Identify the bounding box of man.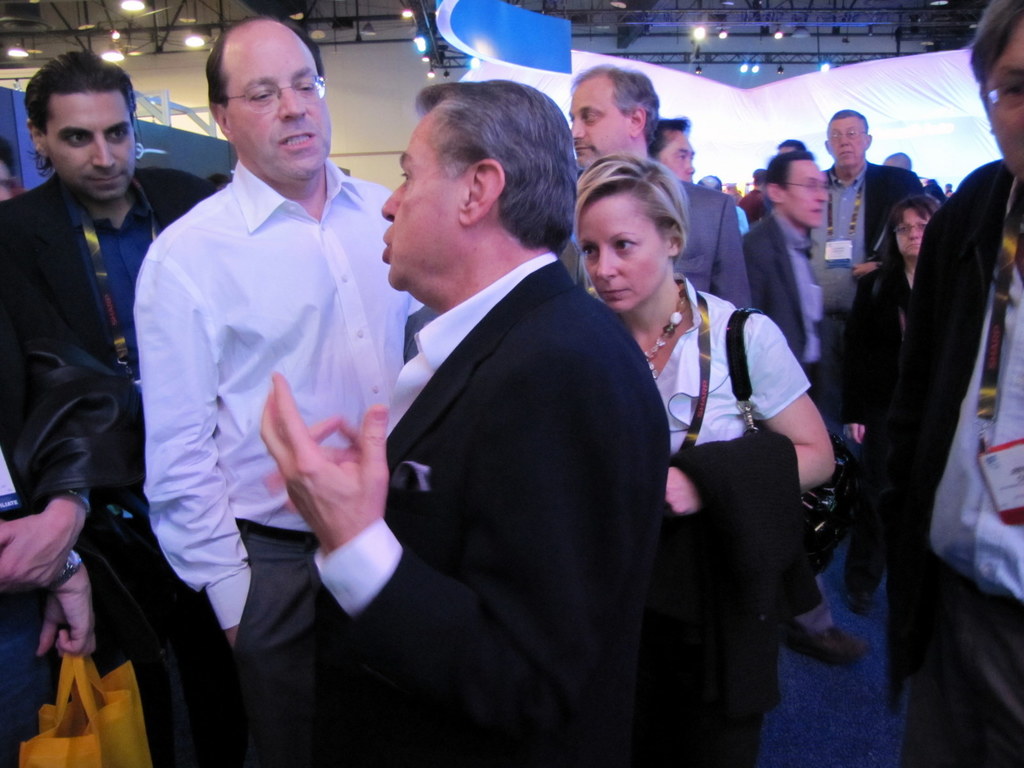
127, 18, 417, 717.
